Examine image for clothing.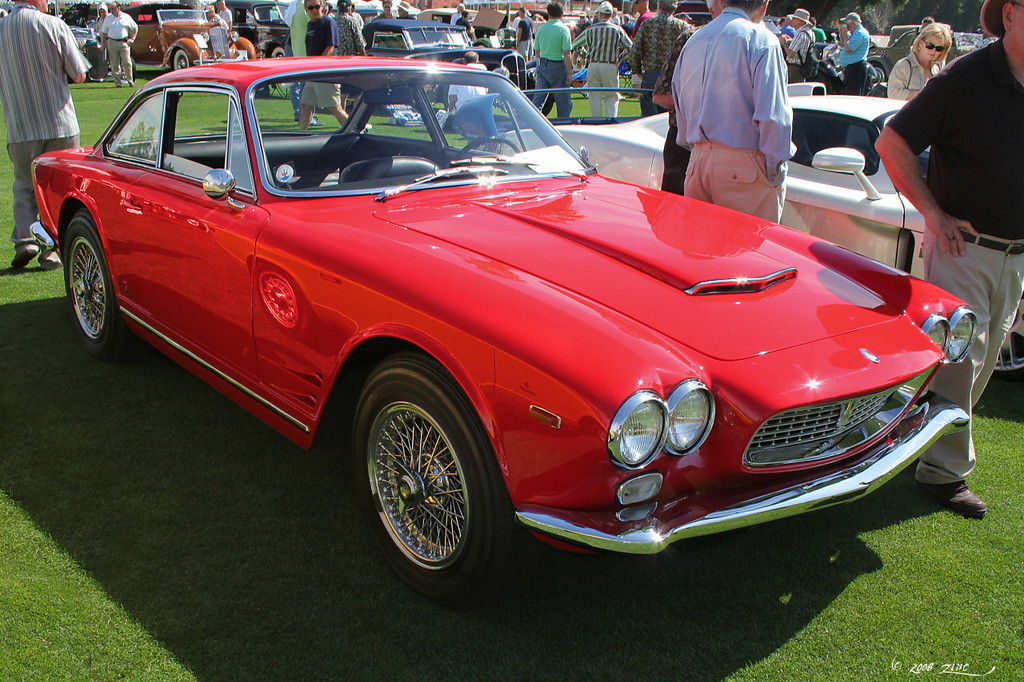
Examination result: Rect(834, 19, 878, 96).
